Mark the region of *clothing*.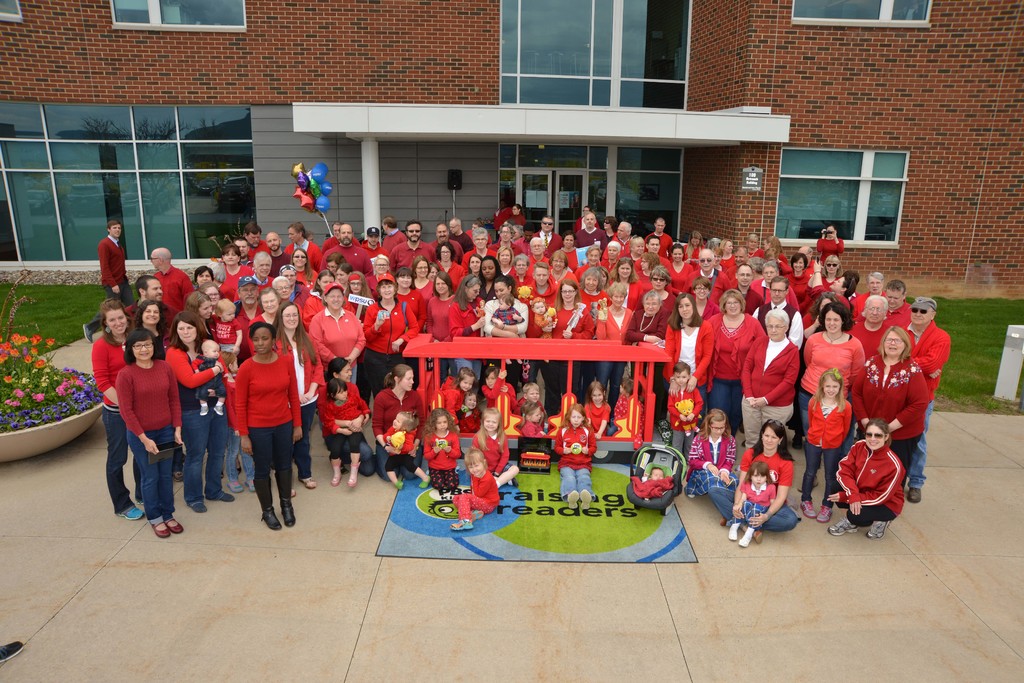
Region: left=311, top=307, right=366, bottom=387.
